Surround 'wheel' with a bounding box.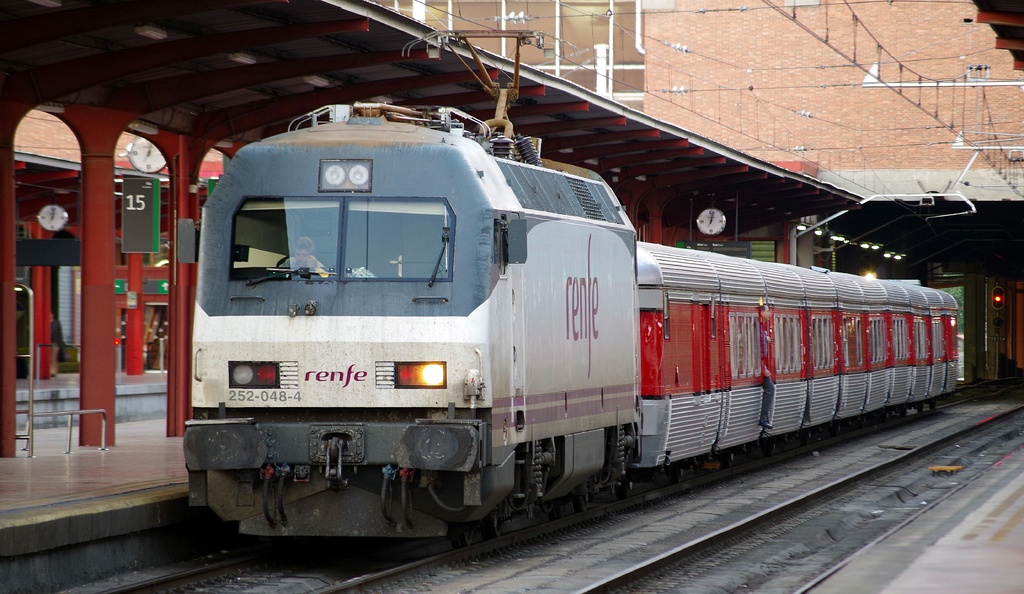
485, 508, 508, 537.
